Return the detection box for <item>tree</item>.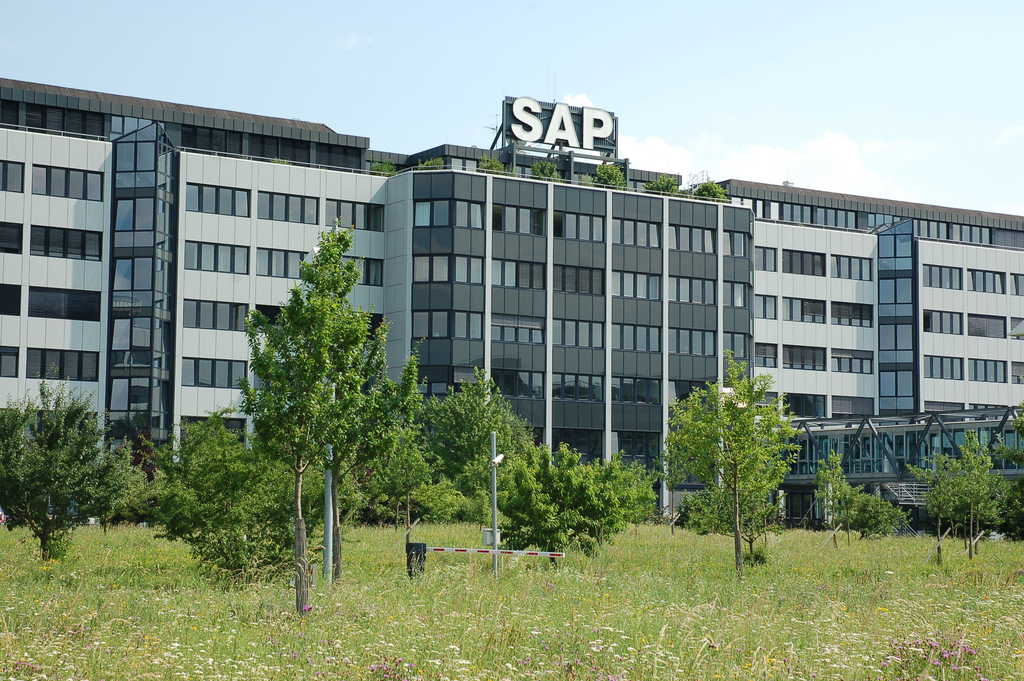
[684, 478, 787, 558].
